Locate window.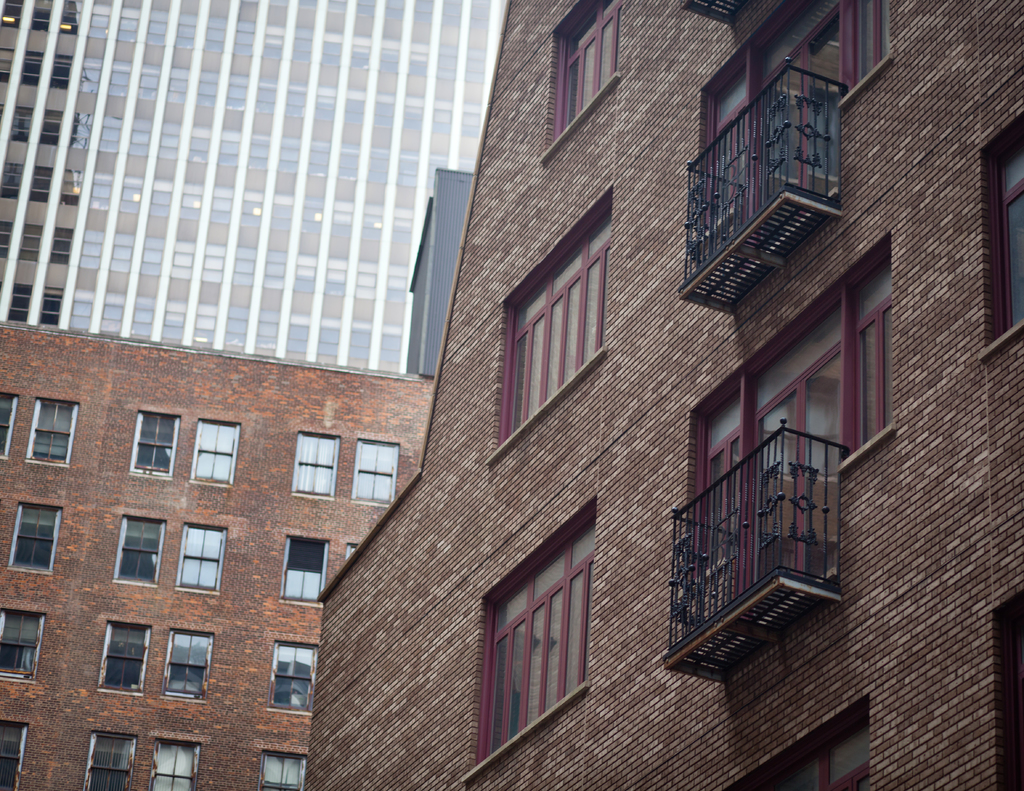
Bounding box: (left=81, top=727, right=137, bottom=790).
